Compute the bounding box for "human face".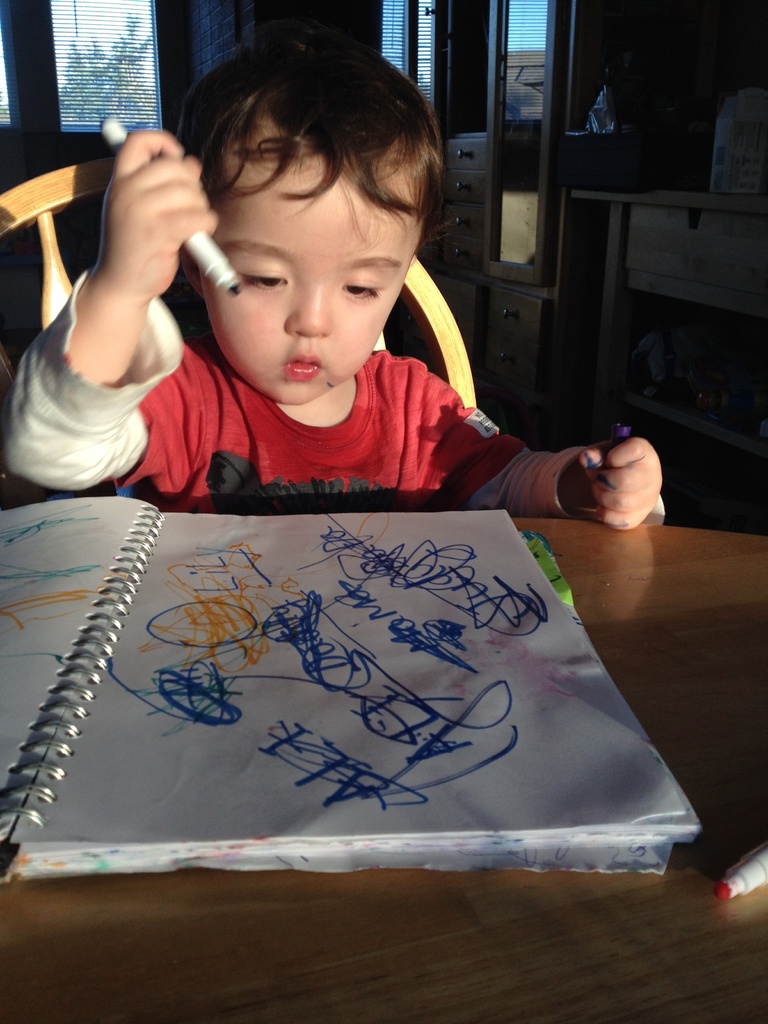
x1=202, y1=151, x2=420, y2=404.
